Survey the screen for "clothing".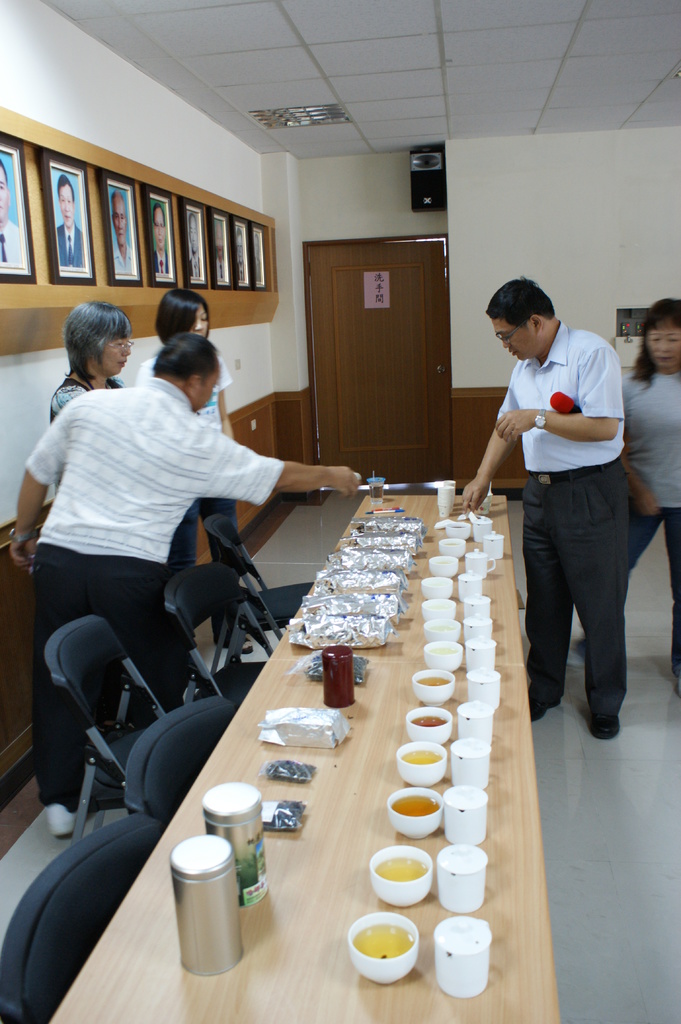
Survey found: box=[16, 376, 280, 806].
